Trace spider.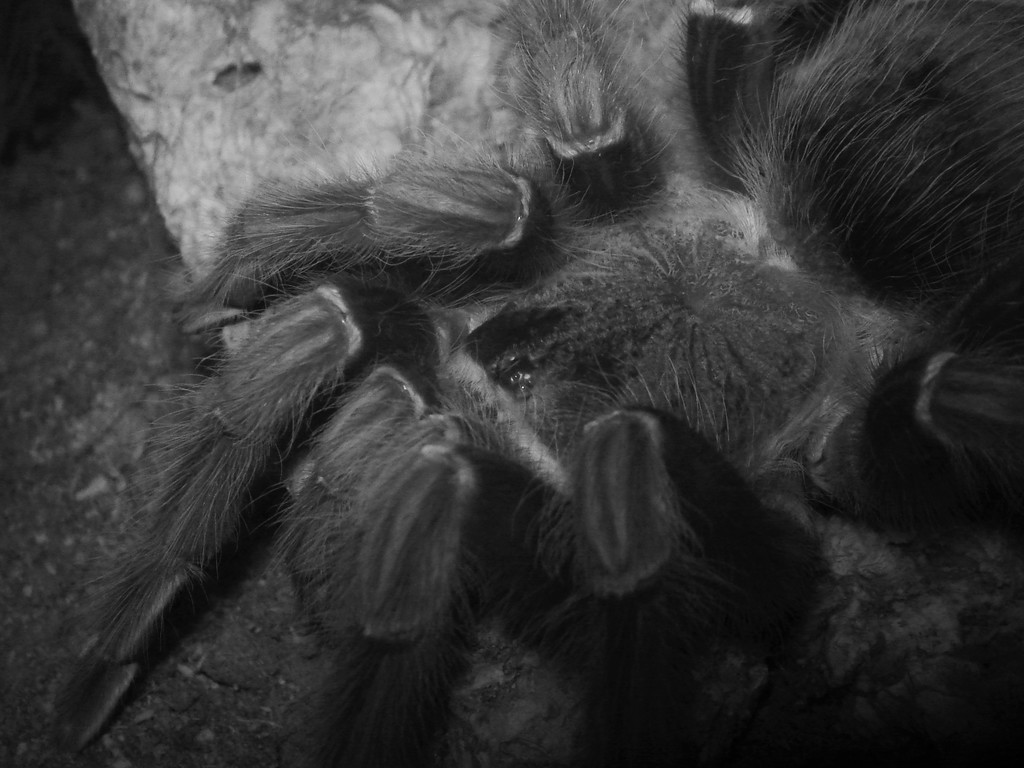
Traced to region(0, 0, 1023, 767).
